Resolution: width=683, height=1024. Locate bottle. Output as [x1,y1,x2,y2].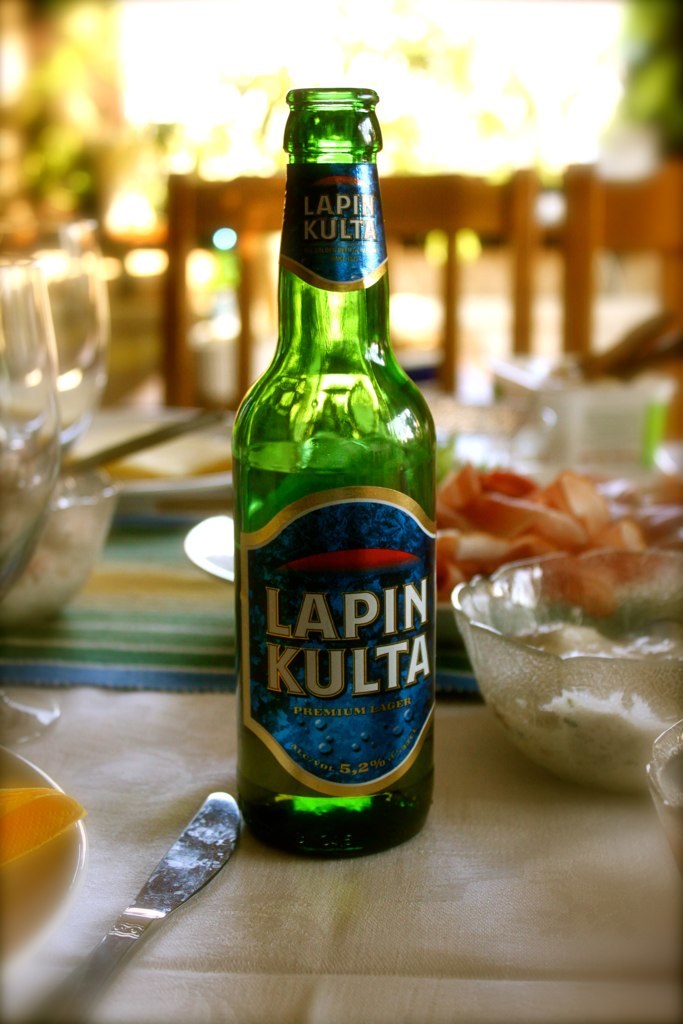
[228,79,437,861].
